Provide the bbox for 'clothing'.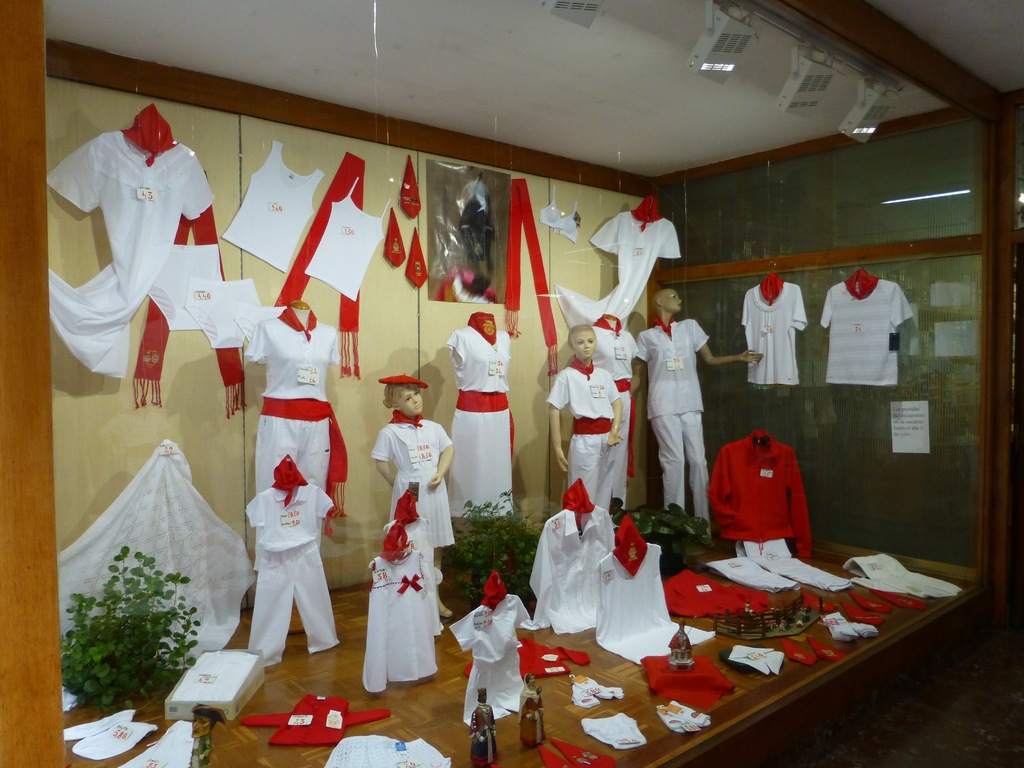
bbox=(234, 302, 286, 363).
